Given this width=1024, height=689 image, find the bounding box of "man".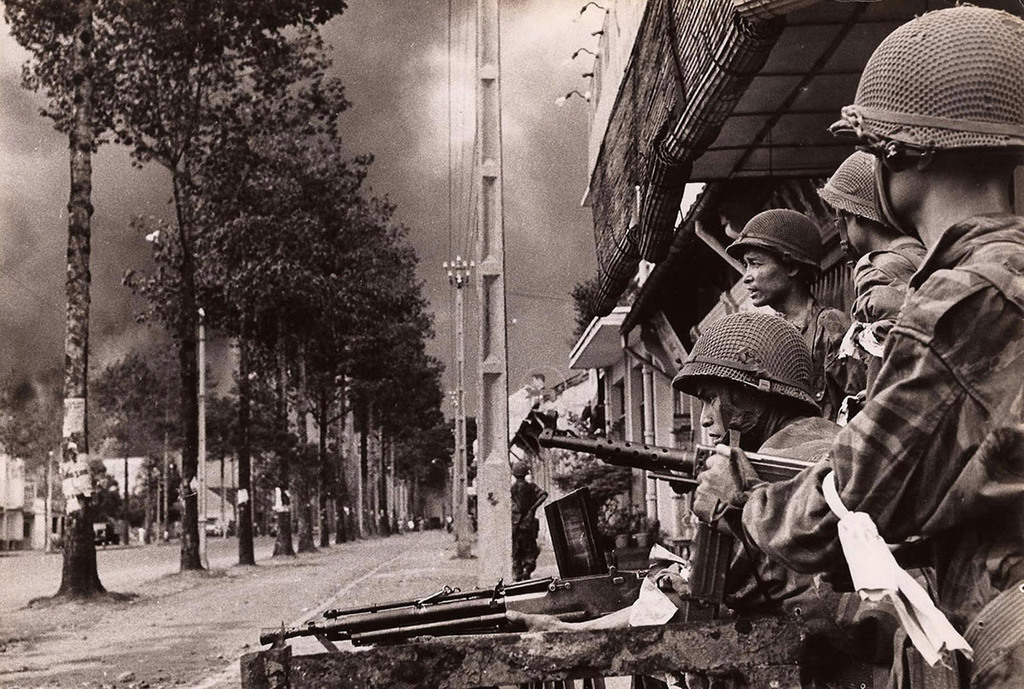
509/308/931/688.
